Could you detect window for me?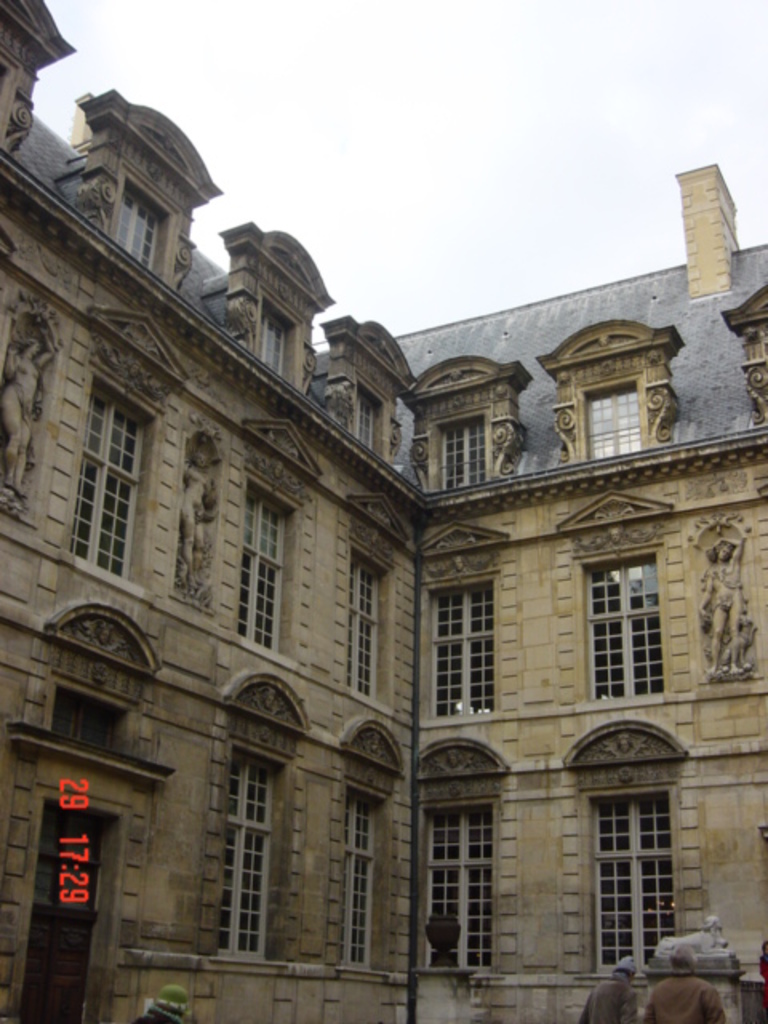
Detection result: {"x1": 354, "y1": 392, "x2": 374, "y2": 445}.
